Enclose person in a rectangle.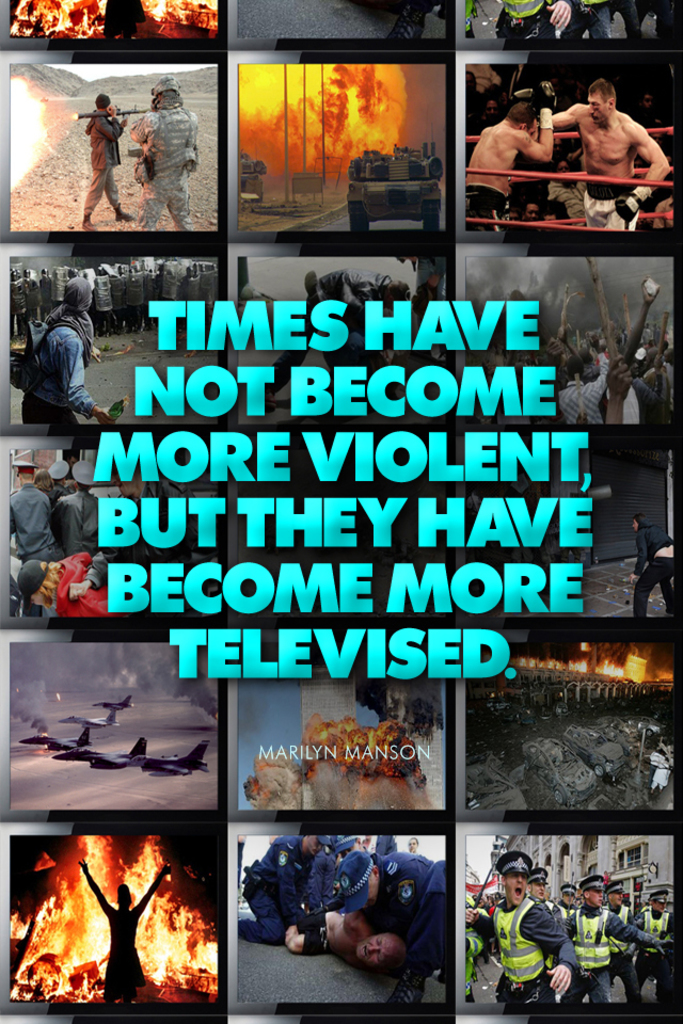
left=84, top=850, right=175, bottom=1010.
